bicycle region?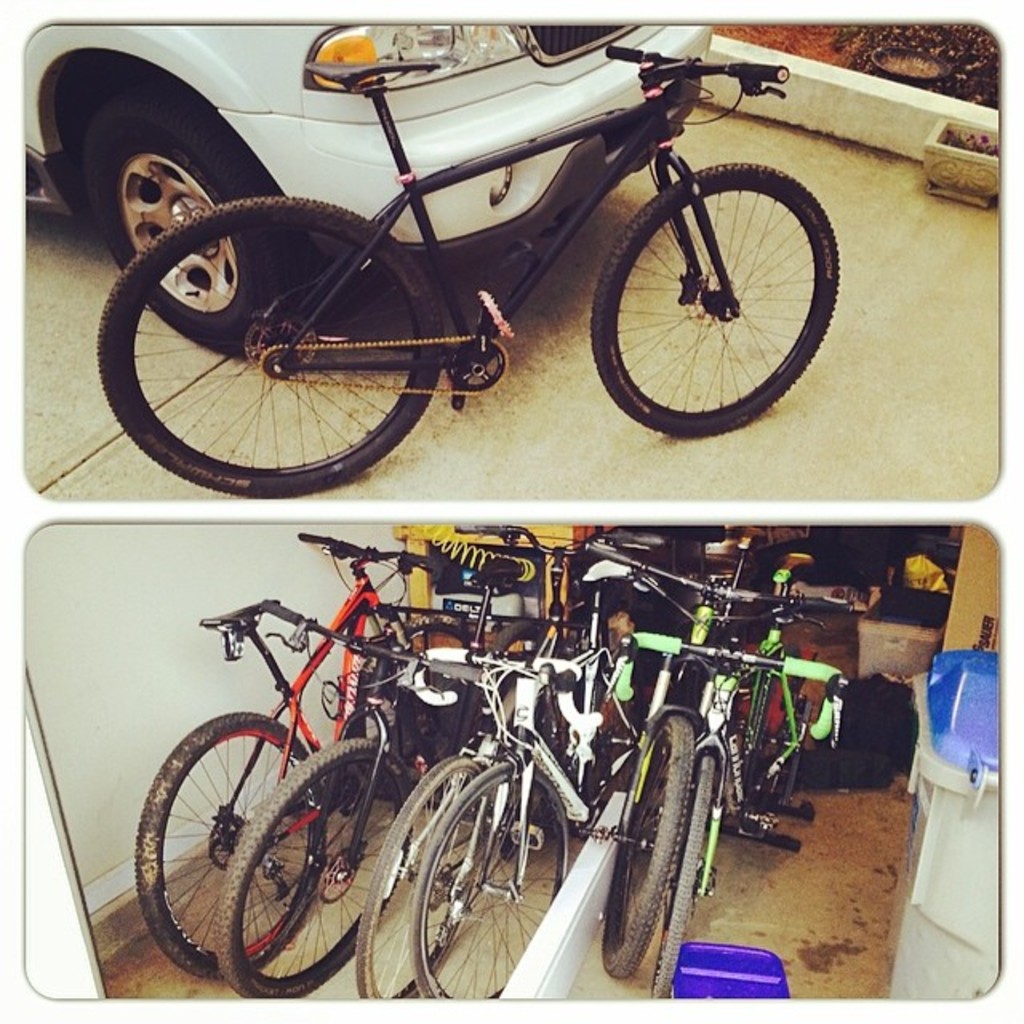
(x1=56, y1=0, x2=875, y2=518)
